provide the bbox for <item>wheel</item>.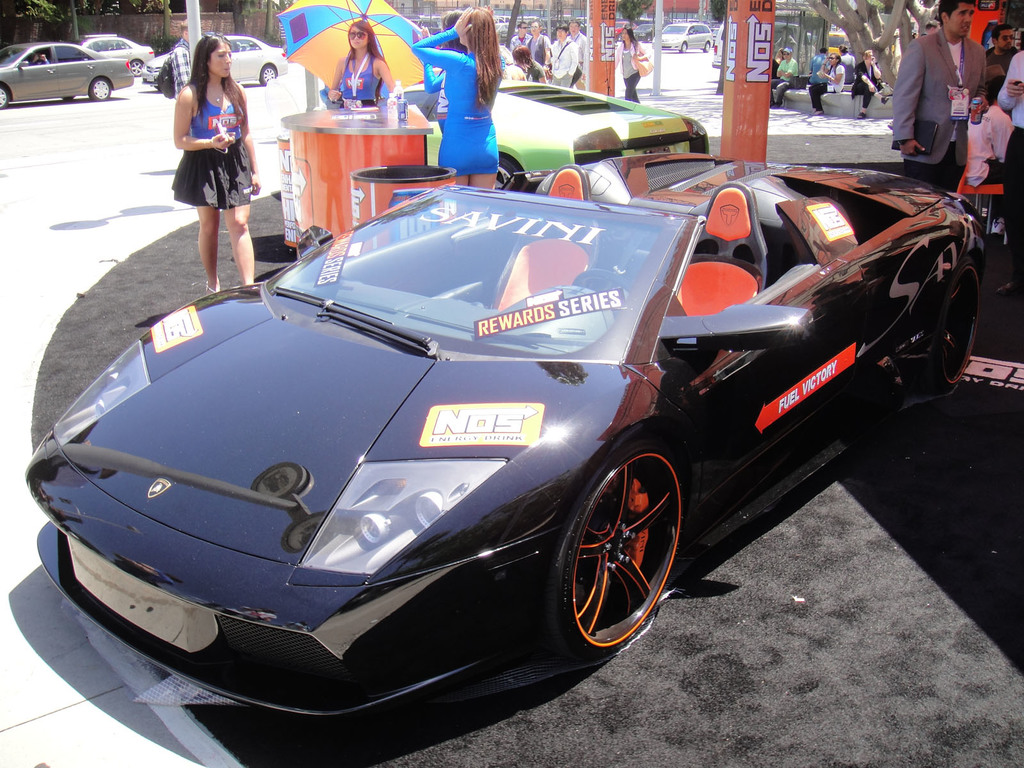
l=259, t=67, r=273, b=83.
